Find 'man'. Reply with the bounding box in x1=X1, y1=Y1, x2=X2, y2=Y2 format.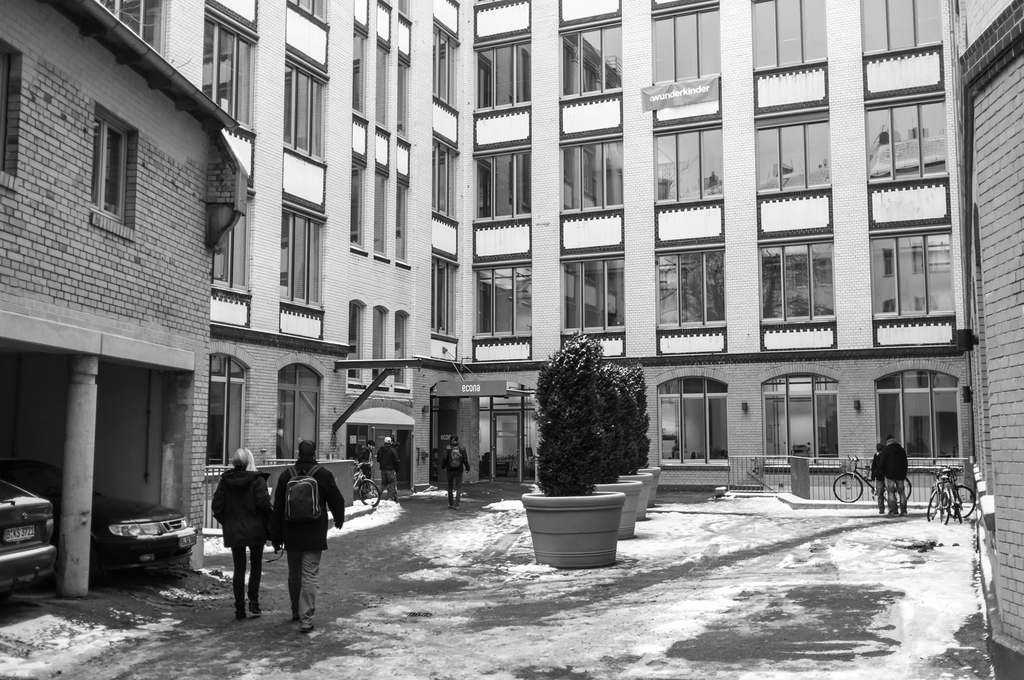
x1=439, y1=435, x2=471, y2=510.
